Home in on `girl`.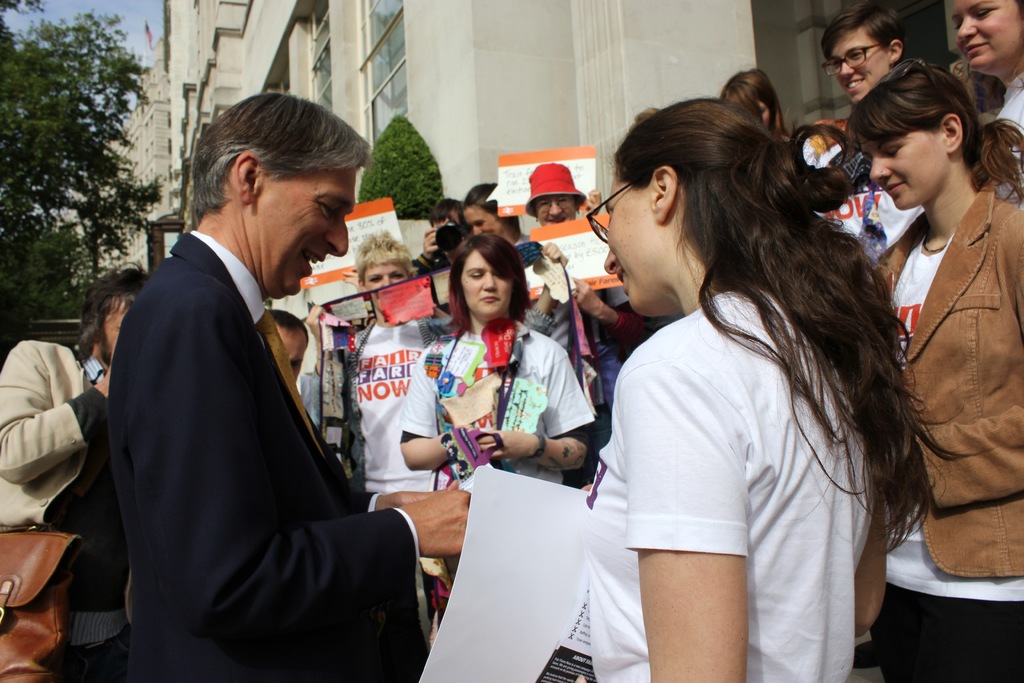
Homed in at bbox=[852, 21, 1023, 627].
